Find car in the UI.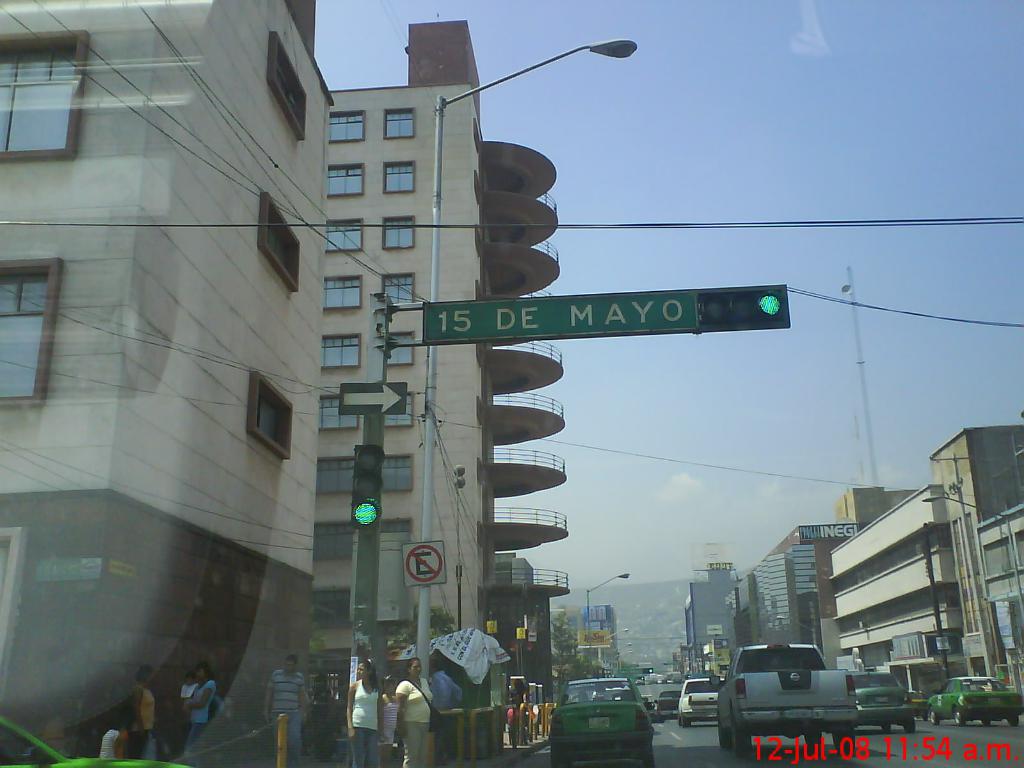
UI element at <box>653,691,680,721</box>.
